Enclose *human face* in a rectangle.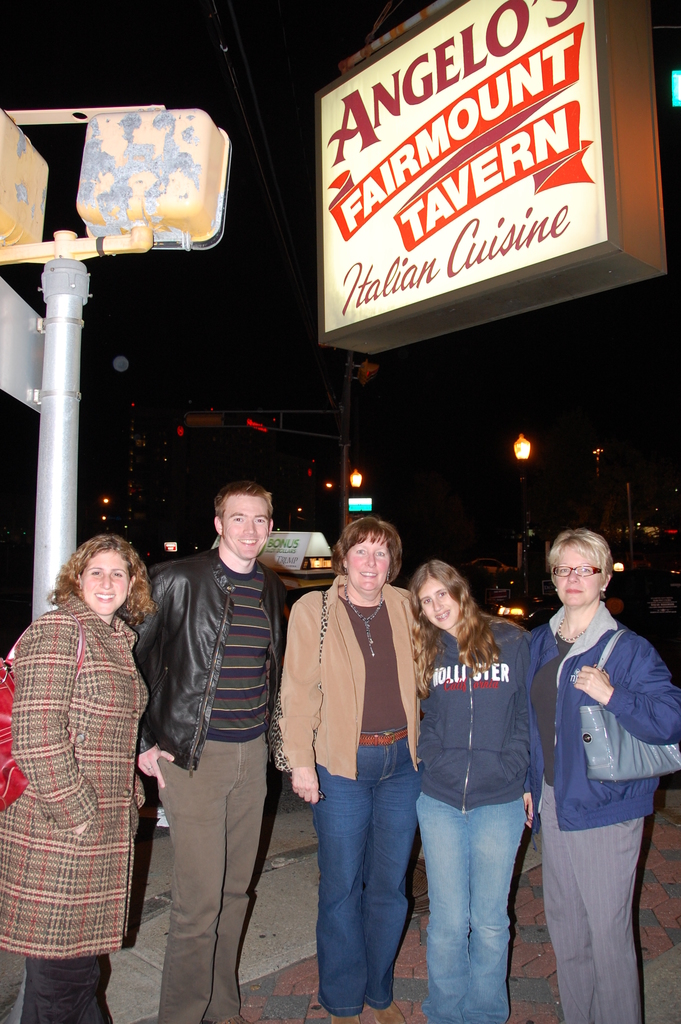
detection(221, 494, 267, 560).
